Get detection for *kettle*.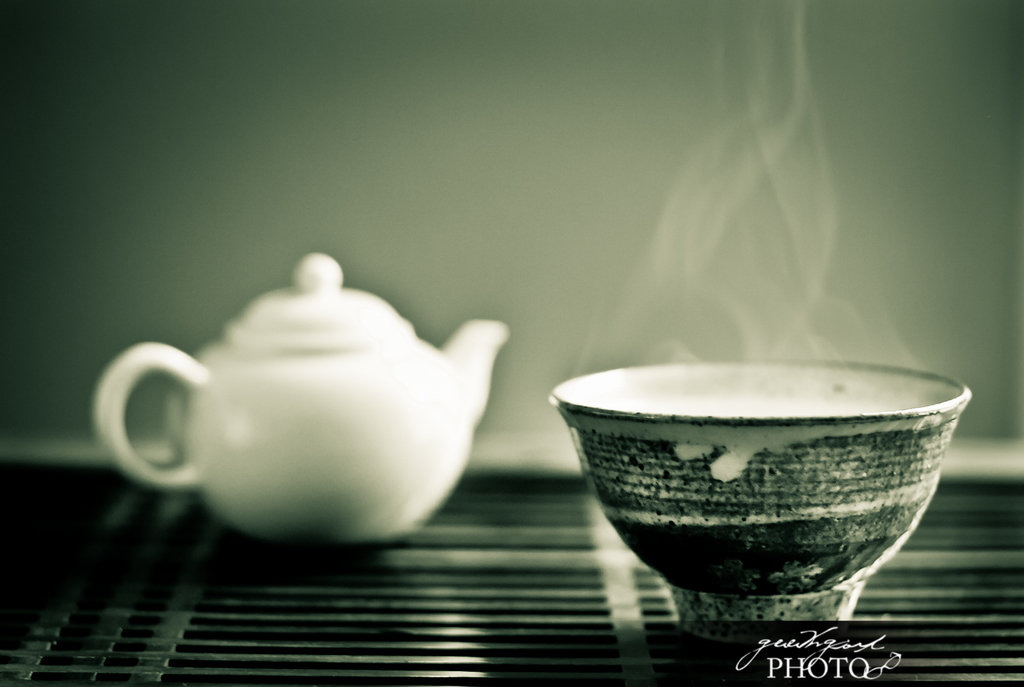
Detection: detection(91, 248, 511, 540).
